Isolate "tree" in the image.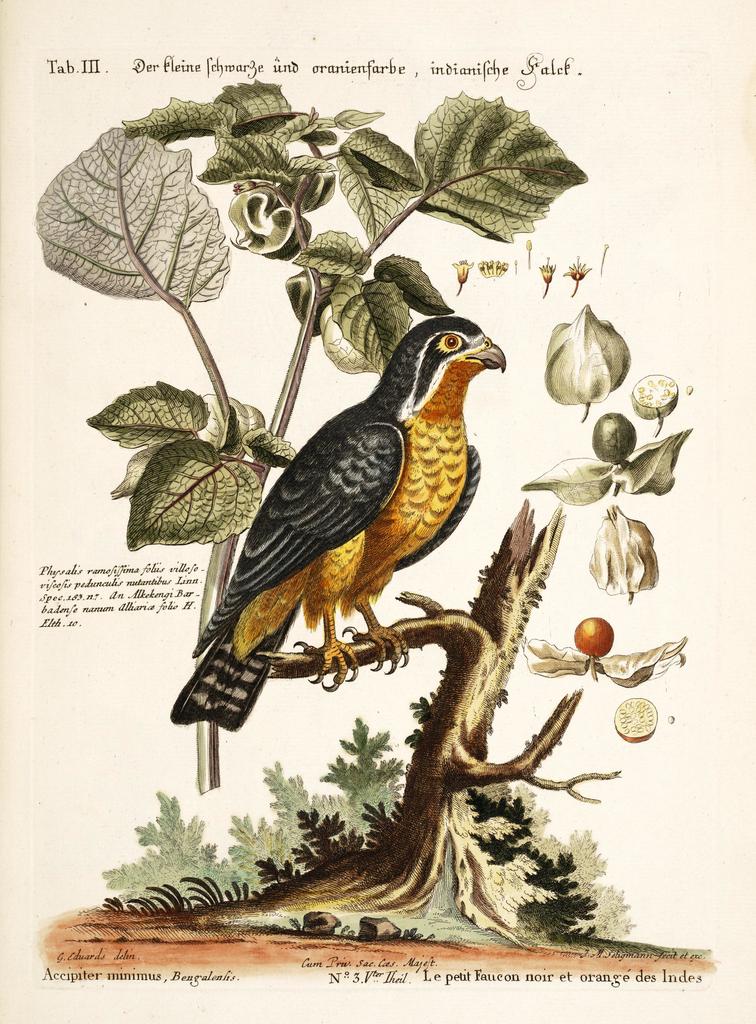
Isolated region: box=[67, 497, 620, 952].
